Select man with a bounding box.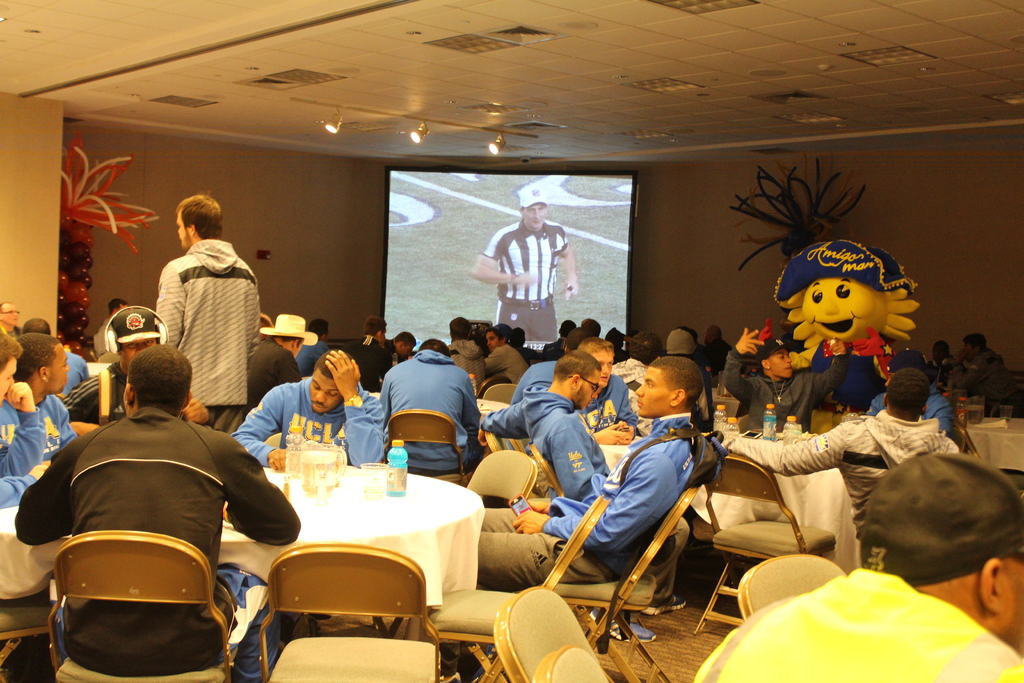
x1=473 y1=325 x2=529 y2=388.
